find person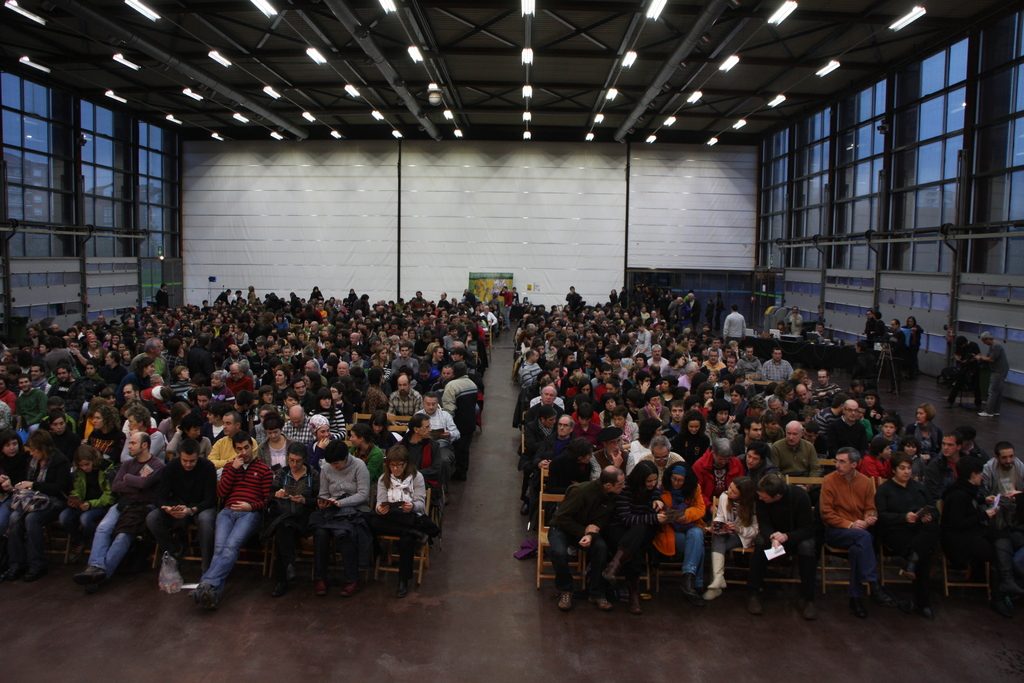
Rect(623, 421, 676, 472)
